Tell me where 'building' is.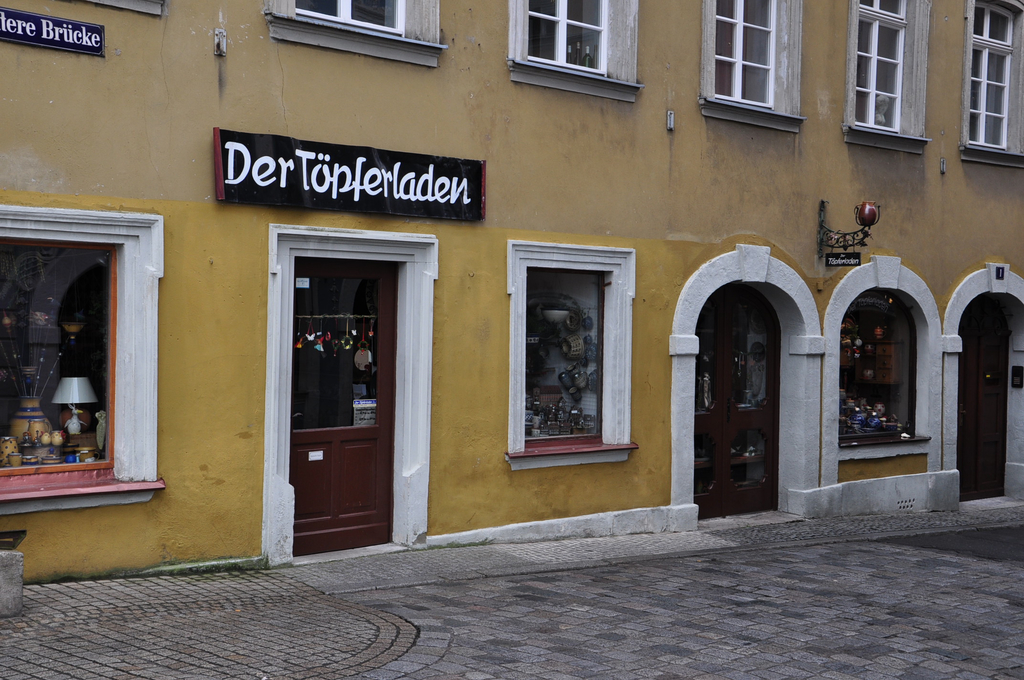
'building' is at bbox=[0, 0, 1023, 583].
